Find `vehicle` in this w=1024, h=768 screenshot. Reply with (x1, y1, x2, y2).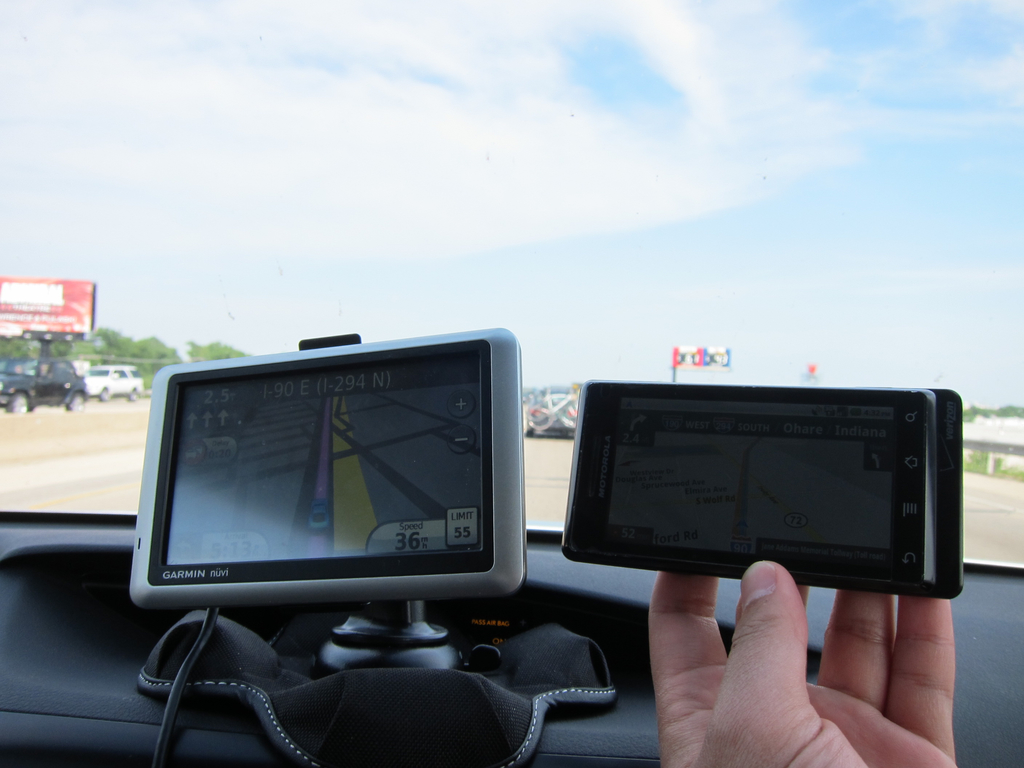
(0, 323, 1023, 767).
